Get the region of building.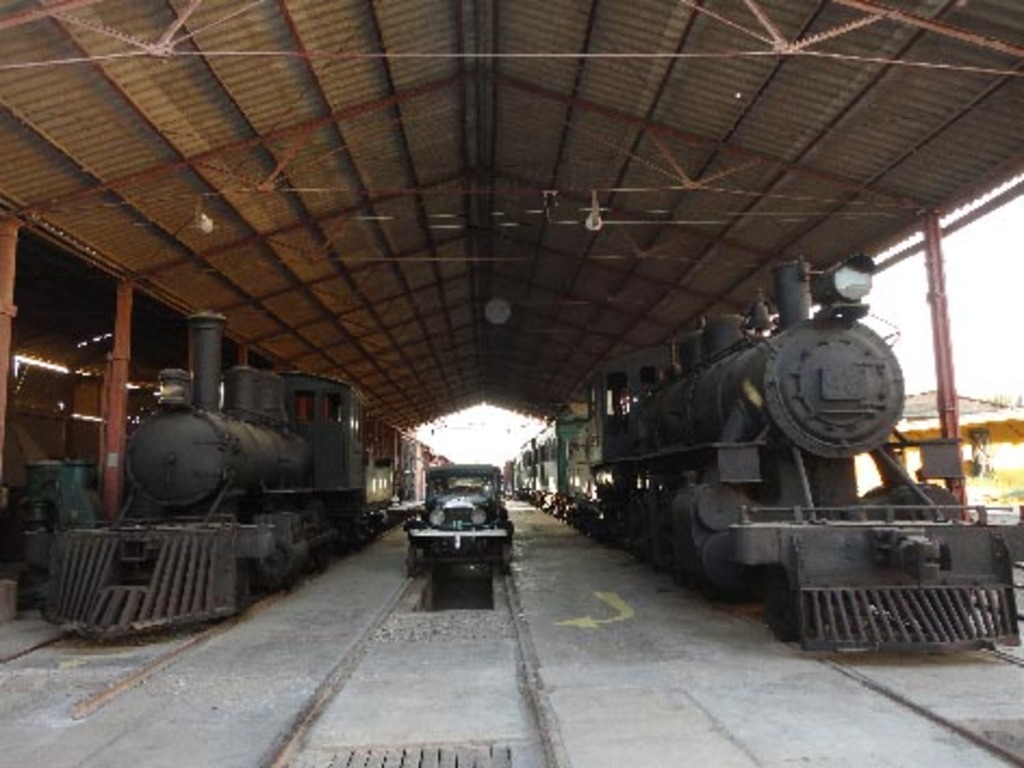
855 384 1022 499.
